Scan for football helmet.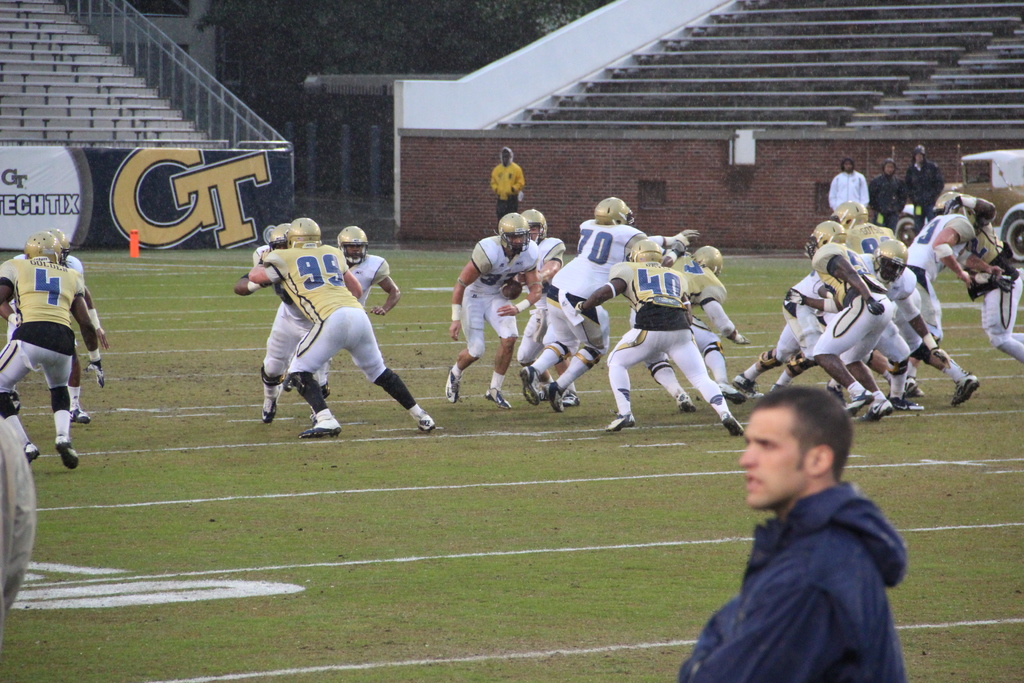
Scan result: (634,238,662,261).
